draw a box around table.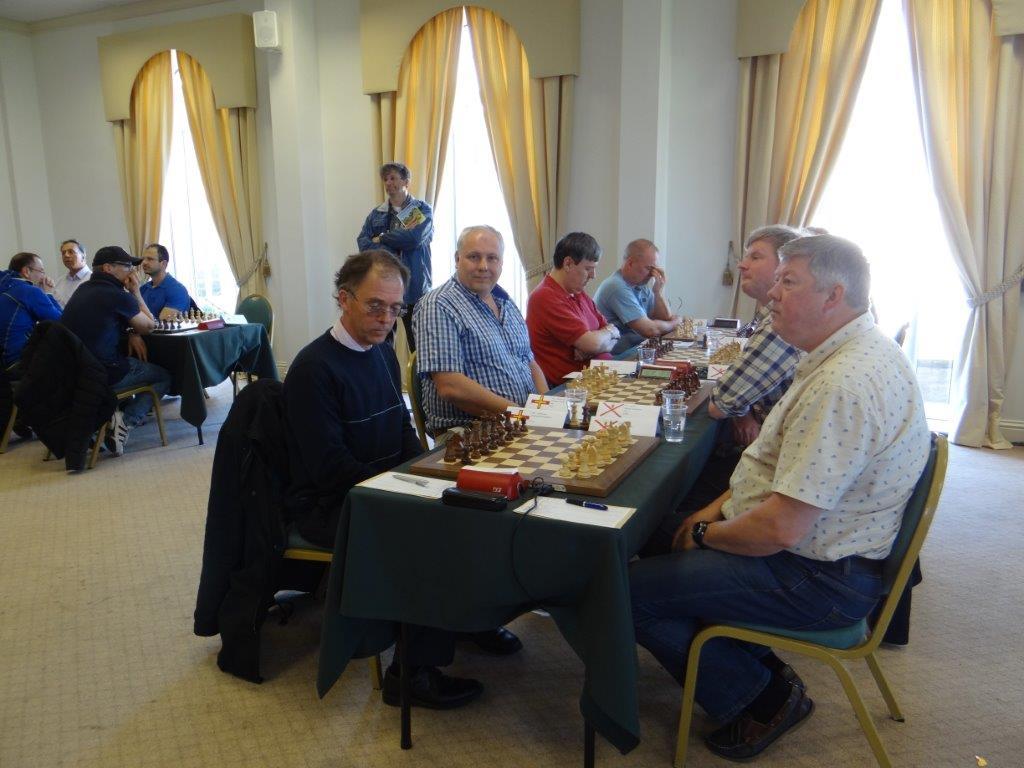
(129,322,277,442).
